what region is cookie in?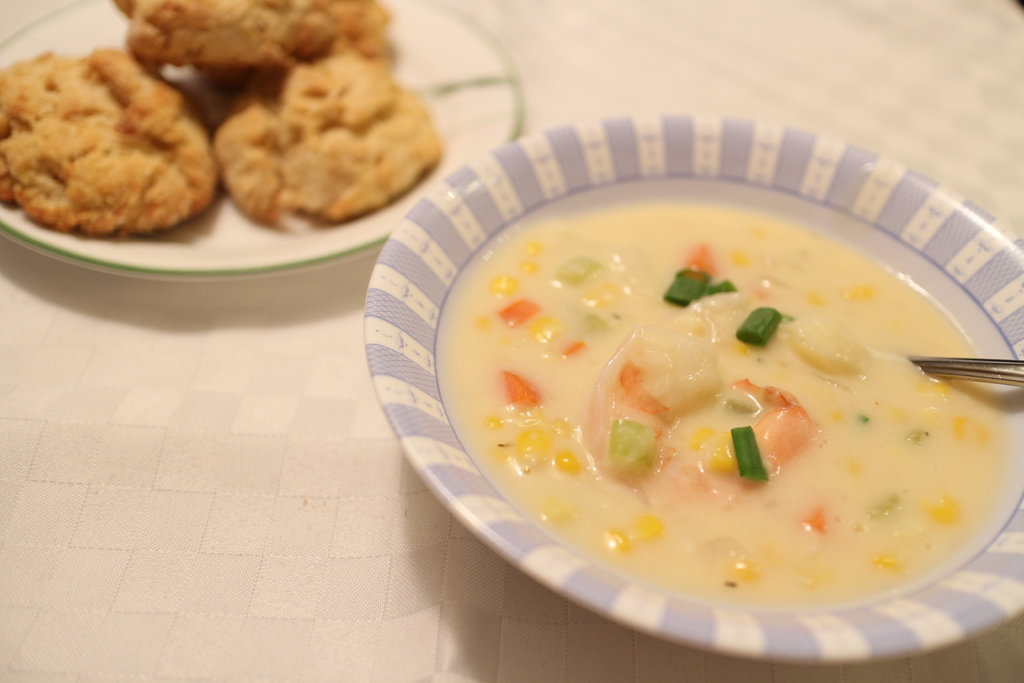
[left=107, top=0, right=387, bottom=70].
